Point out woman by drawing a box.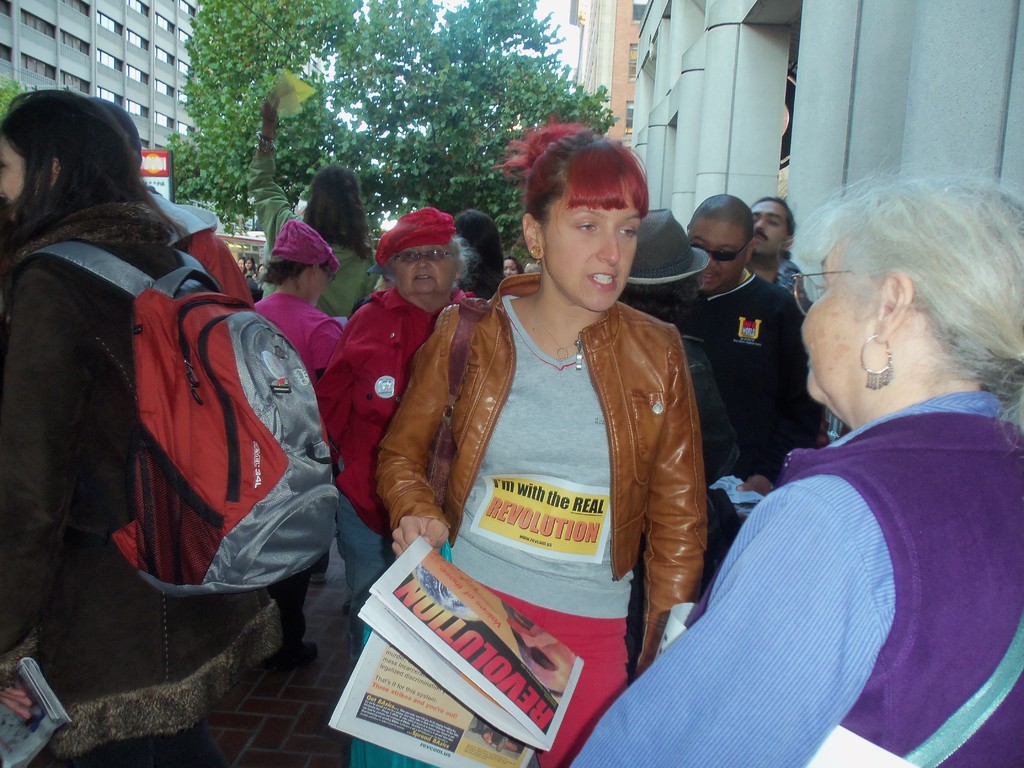
bbox(236, 257, 242, 270).
